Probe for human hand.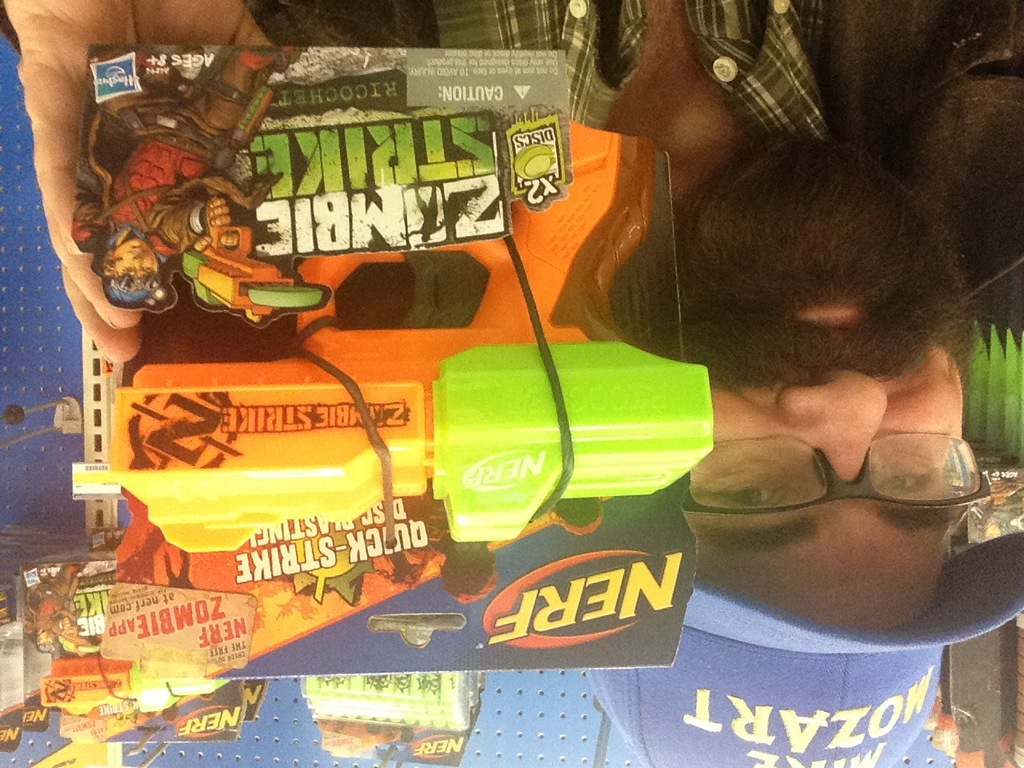
Probe result: bbox(62, 618, 70, 630).
